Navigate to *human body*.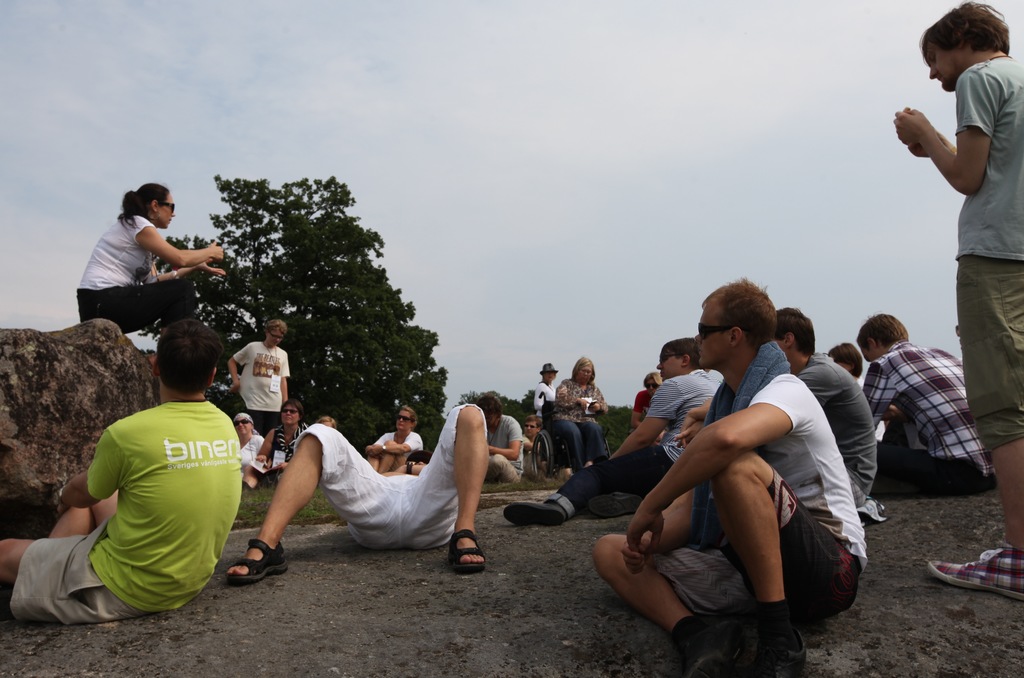
Navigation target: 261 397 304 484.
